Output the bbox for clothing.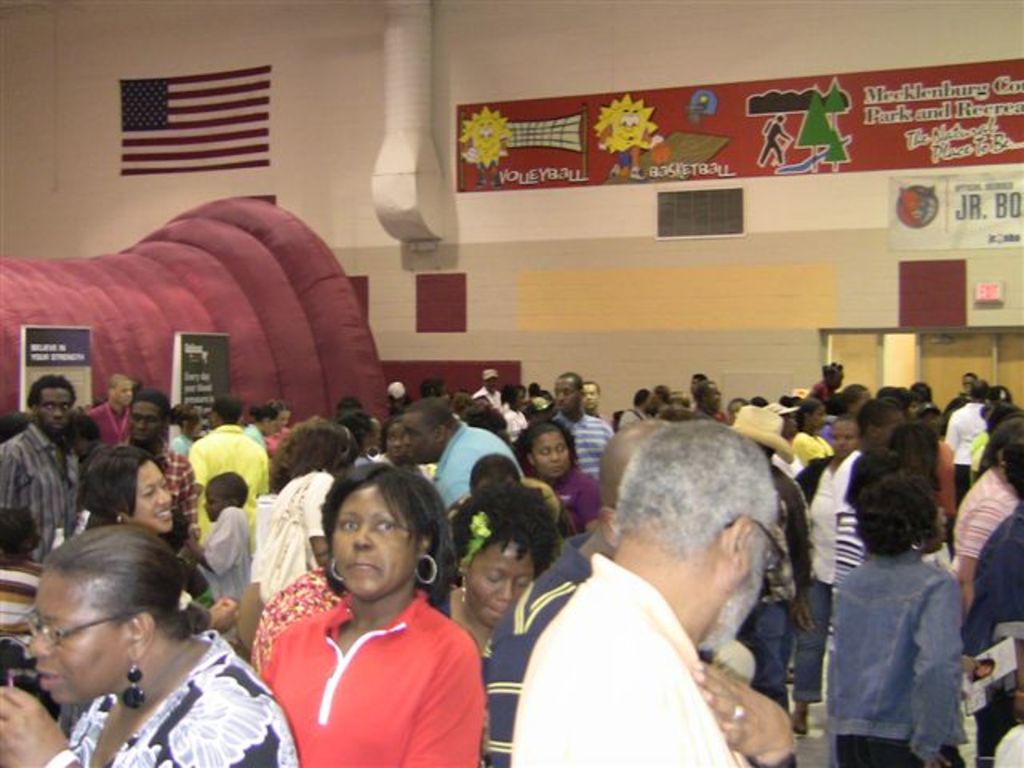
bbox=(202, 498, 250, 610).
